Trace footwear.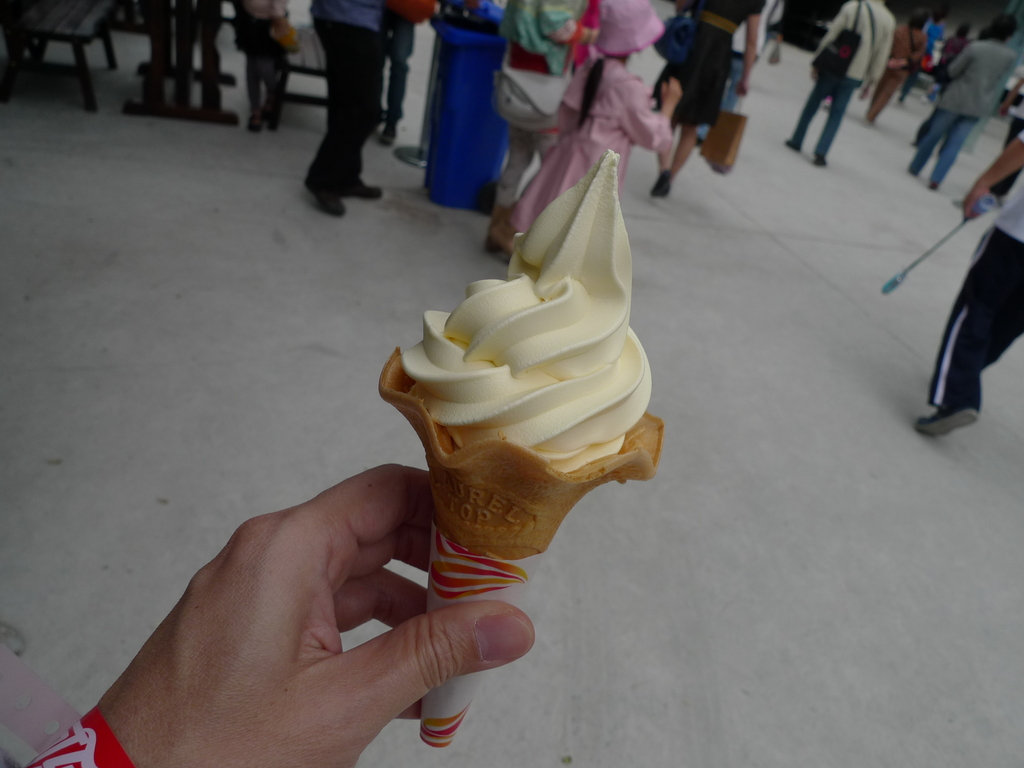
Traced to 813, 157, 826, 168.
